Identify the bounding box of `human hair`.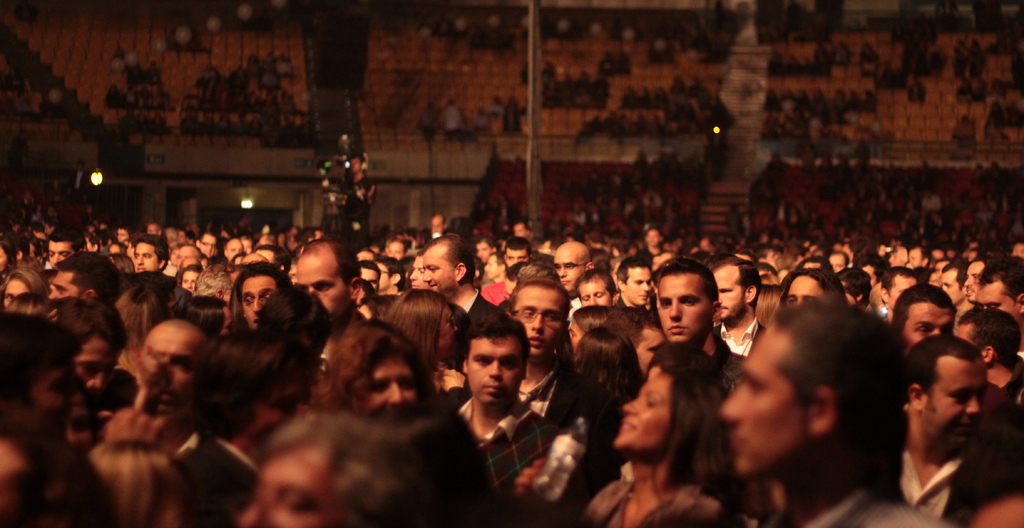
{"x1": 600, "y1": 306, "x2": 656, "y2": 346}.
